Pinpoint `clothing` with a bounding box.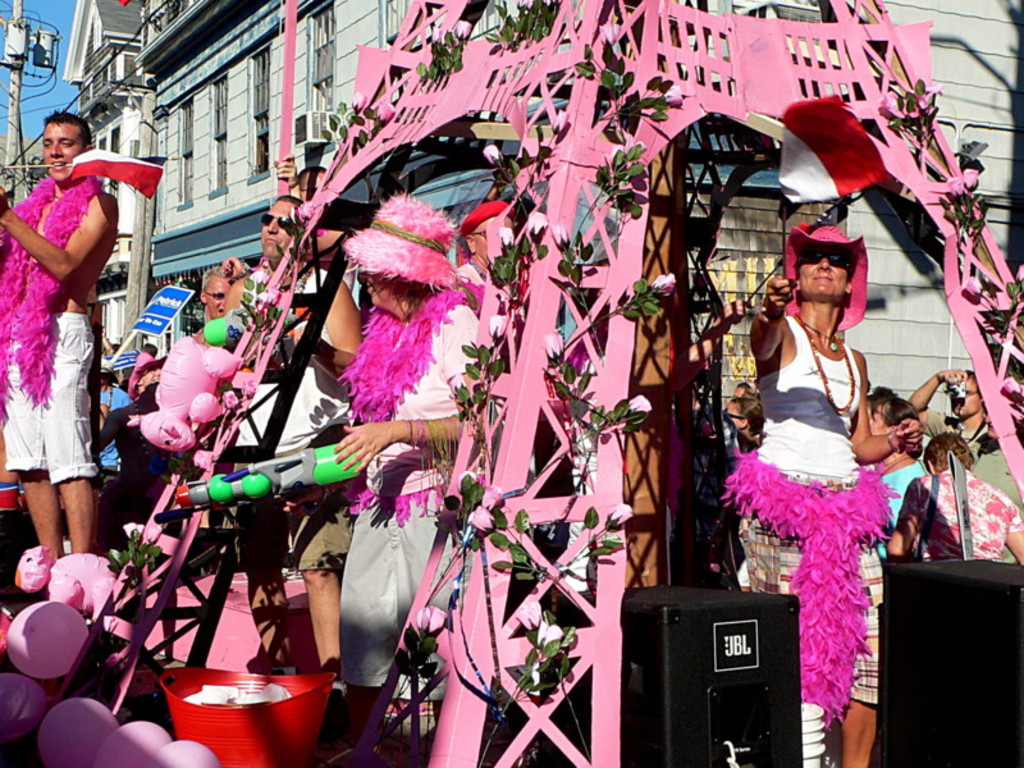
x1=897, y1=465, x2=1023, y2=562.
